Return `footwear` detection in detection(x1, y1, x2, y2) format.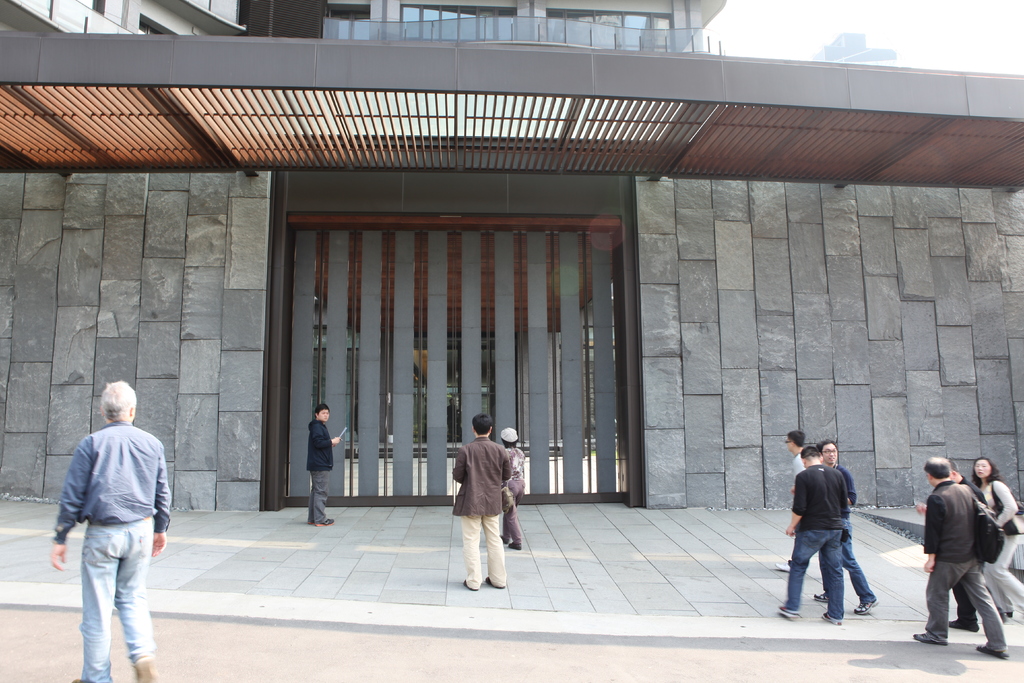
detection(128, 653, 156, 682).
